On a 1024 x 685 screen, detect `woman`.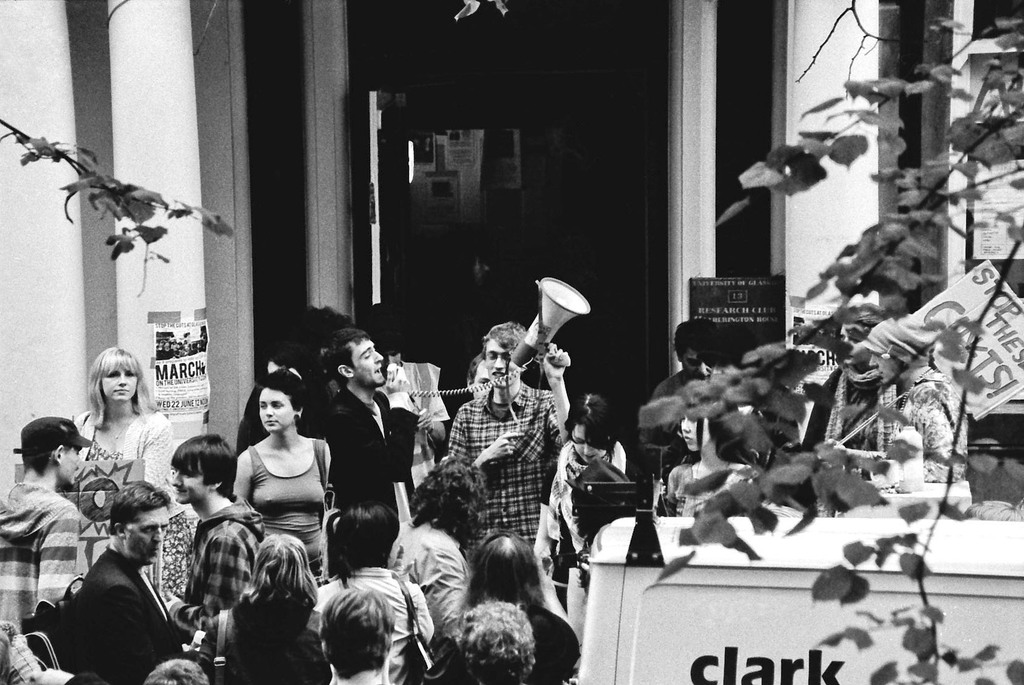
l=231, t=372, r=335, b=582.
